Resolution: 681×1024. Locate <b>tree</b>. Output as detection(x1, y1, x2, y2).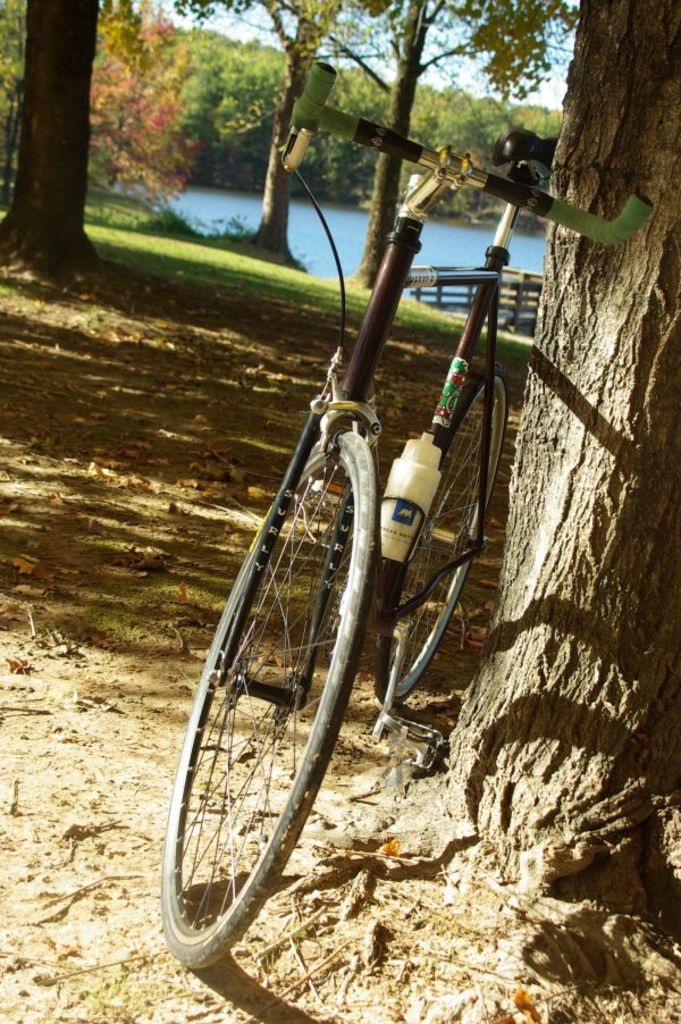
detection(334, 0, 605, 279).
